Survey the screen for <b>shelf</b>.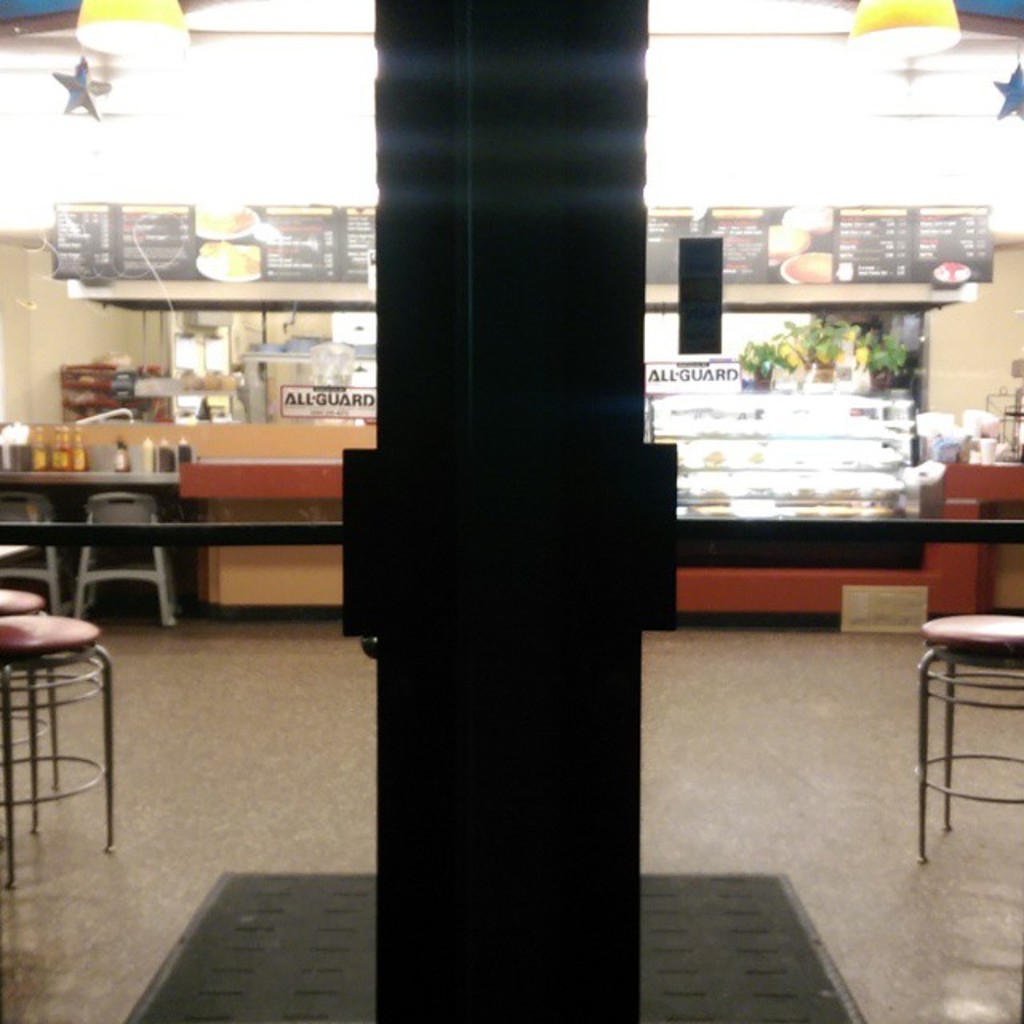
Survey found: x1=42, y1=296, x2=365, y2=453.
